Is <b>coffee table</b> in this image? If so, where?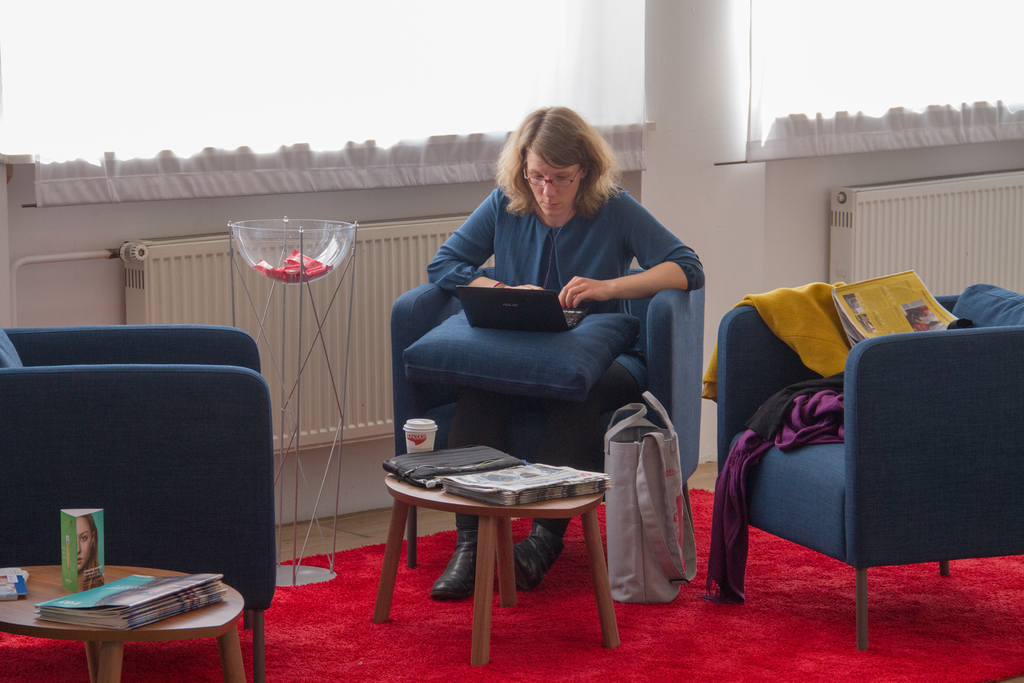
Yes, at select_region(362, 435, 623, 639).
